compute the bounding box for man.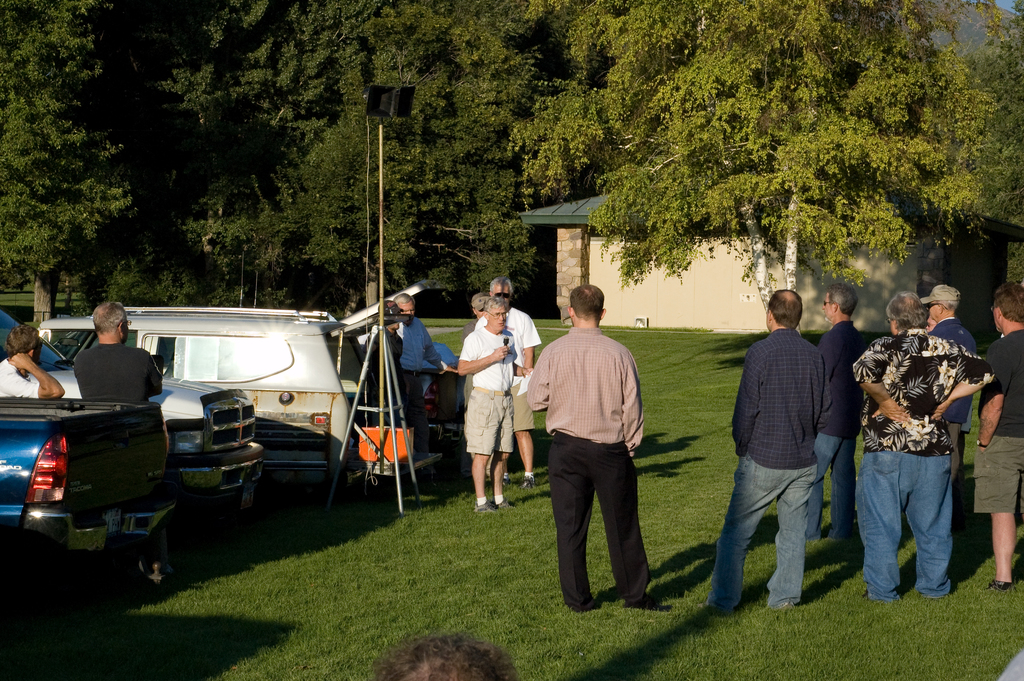
l=65, t=290, r=181, b=595.
